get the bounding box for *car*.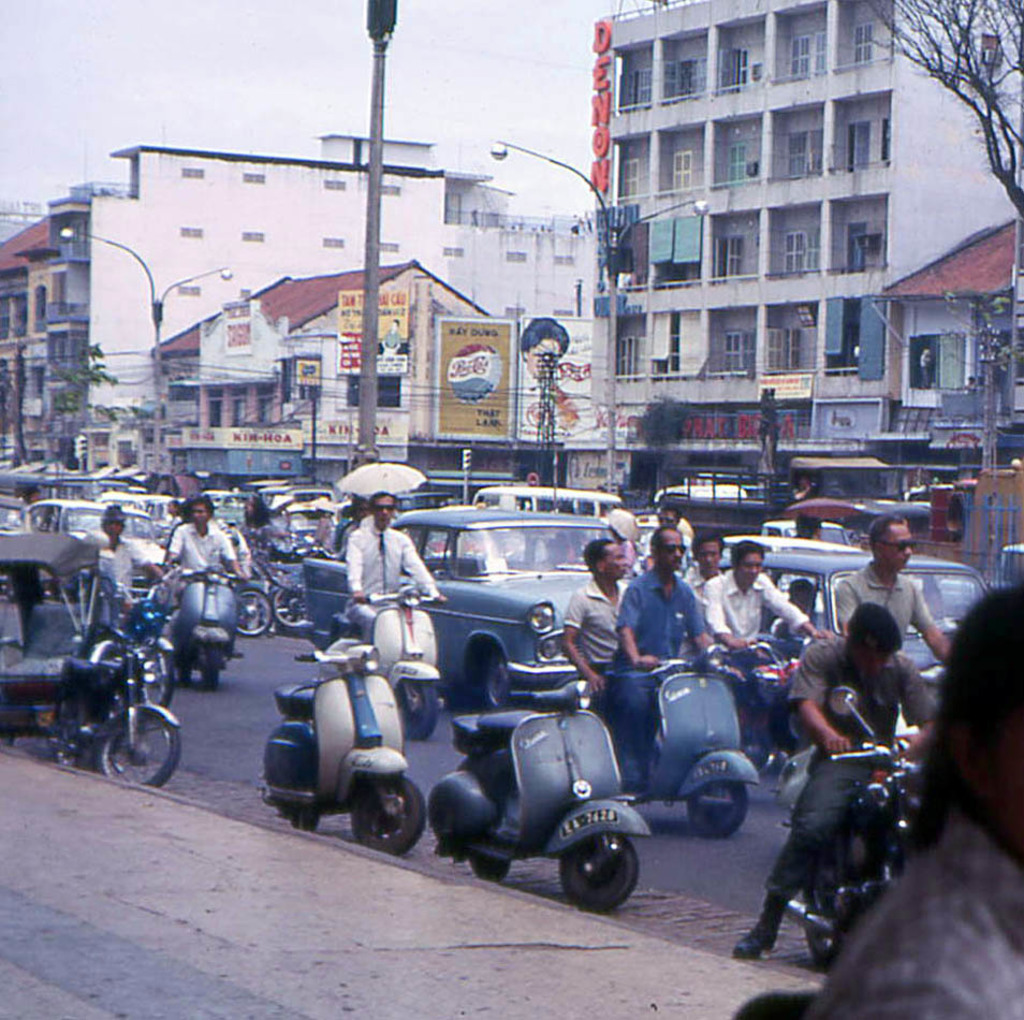
l=712, t=534, r=857, b=615.
